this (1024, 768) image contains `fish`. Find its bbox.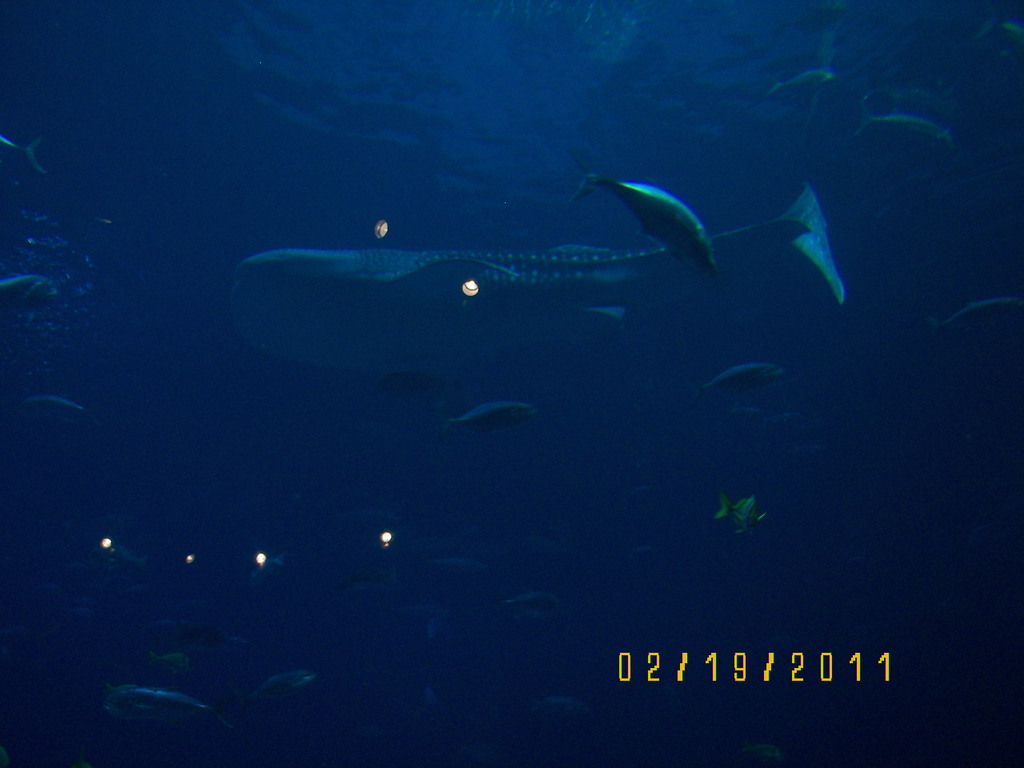
(left=23, top=387, right=98, bottom=430).
